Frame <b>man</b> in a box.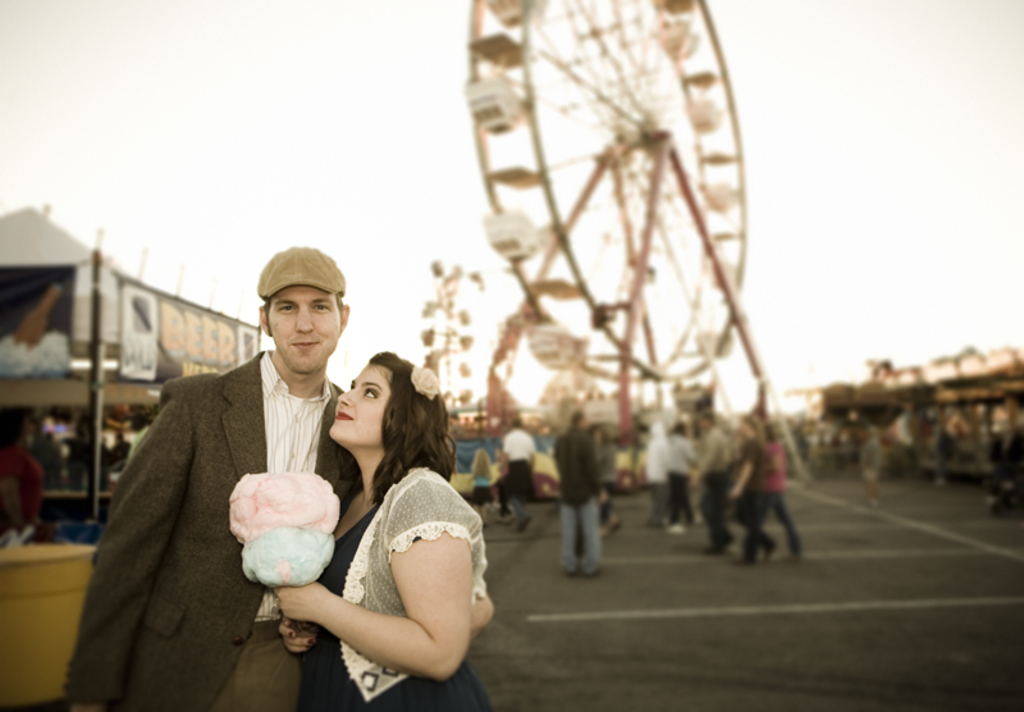
<bbox>500, 412, 538, 533</bbox>.
